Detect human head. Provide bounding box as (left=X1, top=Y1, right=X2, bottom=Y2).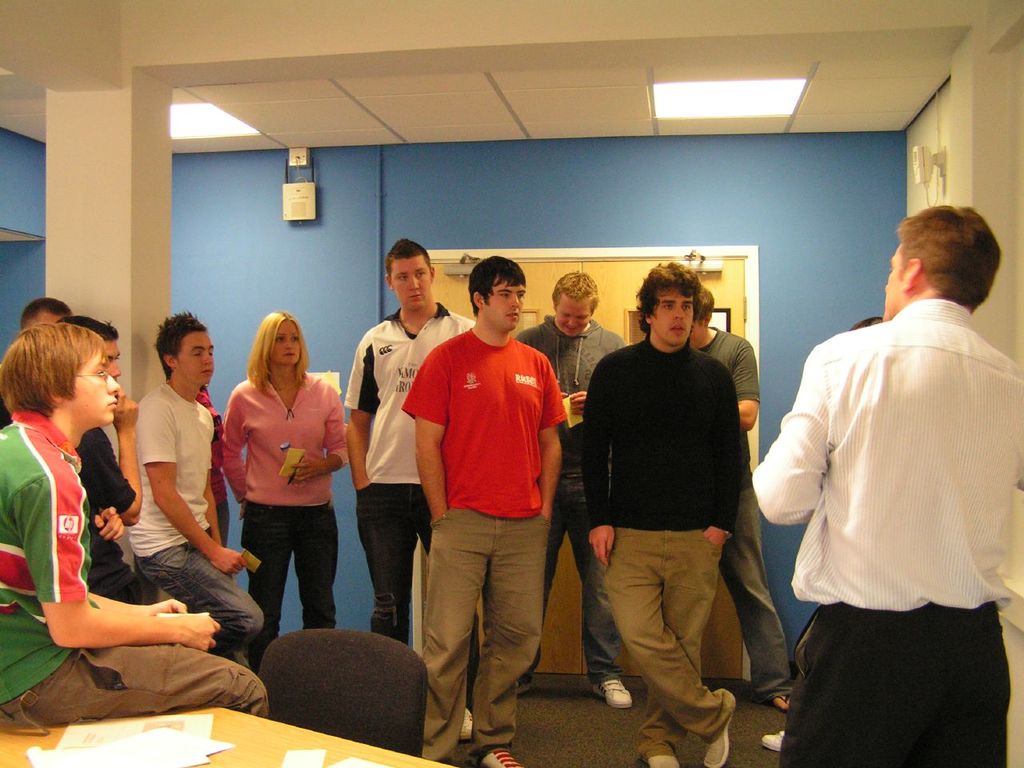
(left=848, top=315, right=883, bottom=329).
